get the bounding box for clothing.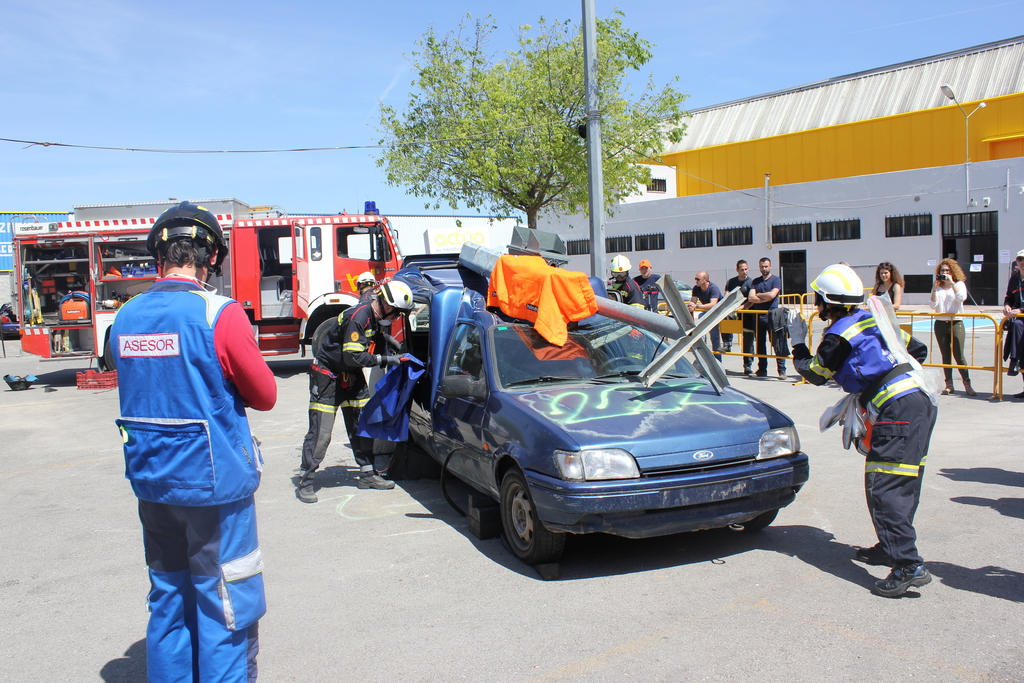
bbox(111, 249, 265, 625).
